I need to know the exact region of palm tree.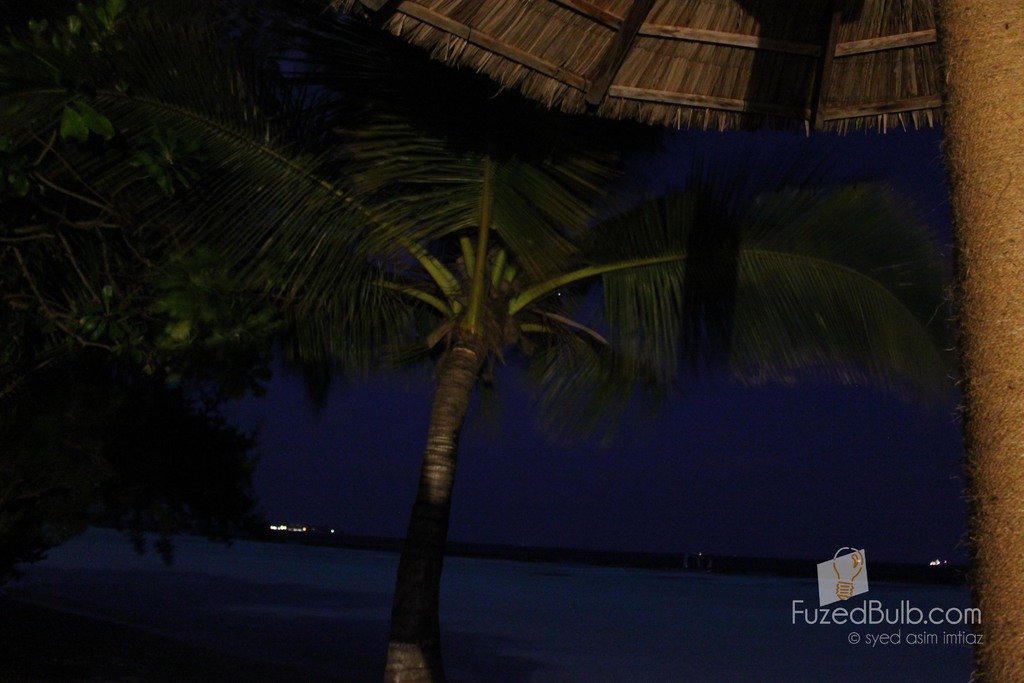
Region: 0, 0, 947, 682.
